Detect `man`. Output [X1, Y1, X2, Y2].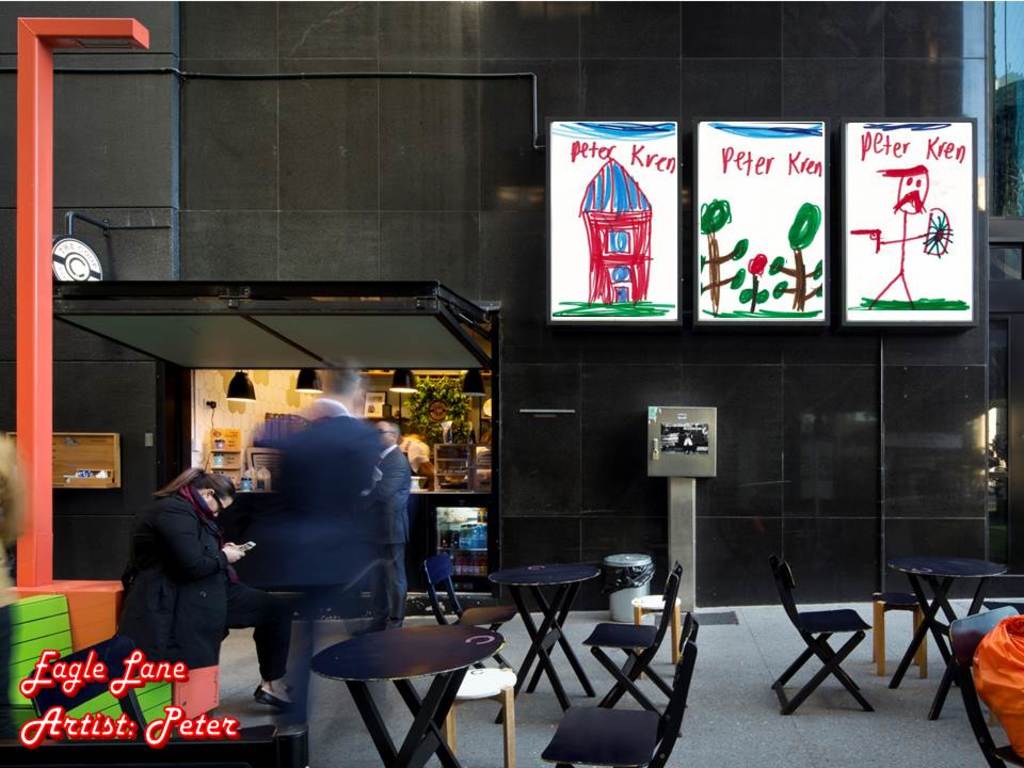
[358, 419, 412, 636].
